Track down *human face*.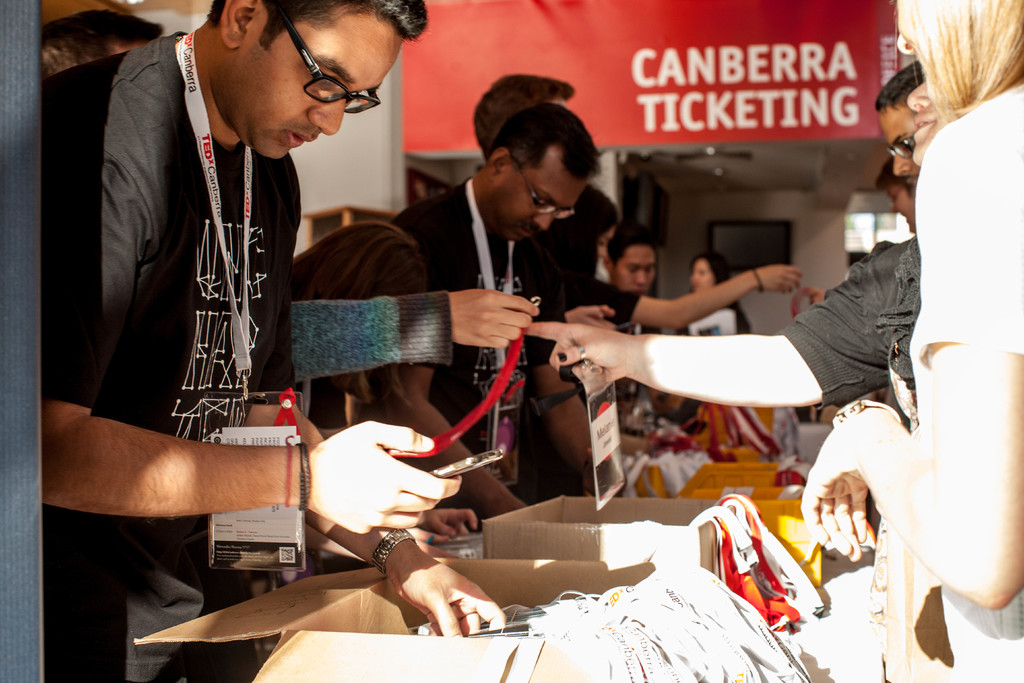
Tracked to [602,222,617,254].
